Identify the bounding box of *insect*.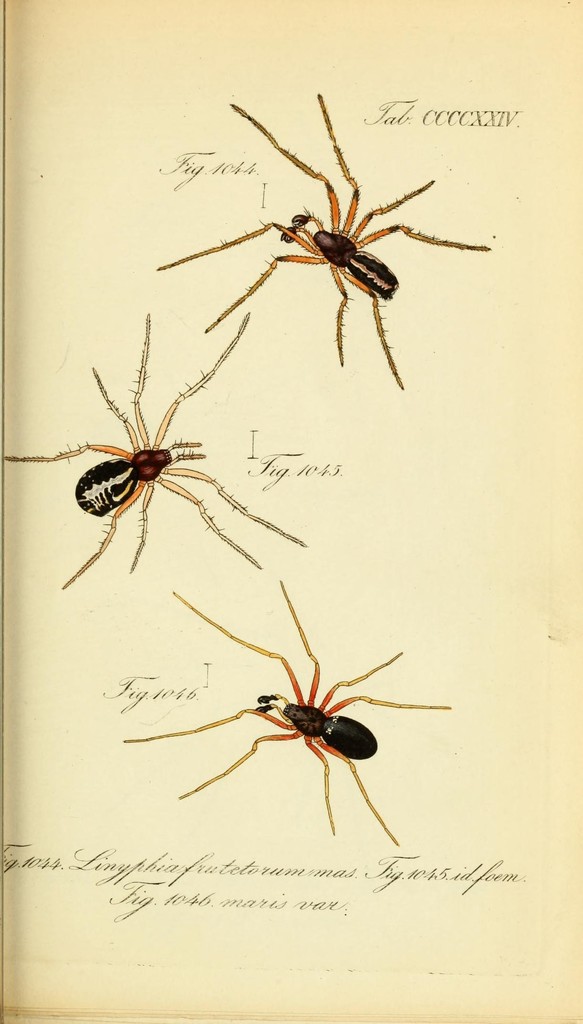
{"left": 118, "top": 576, "right": 448, "bottom": 847}.
